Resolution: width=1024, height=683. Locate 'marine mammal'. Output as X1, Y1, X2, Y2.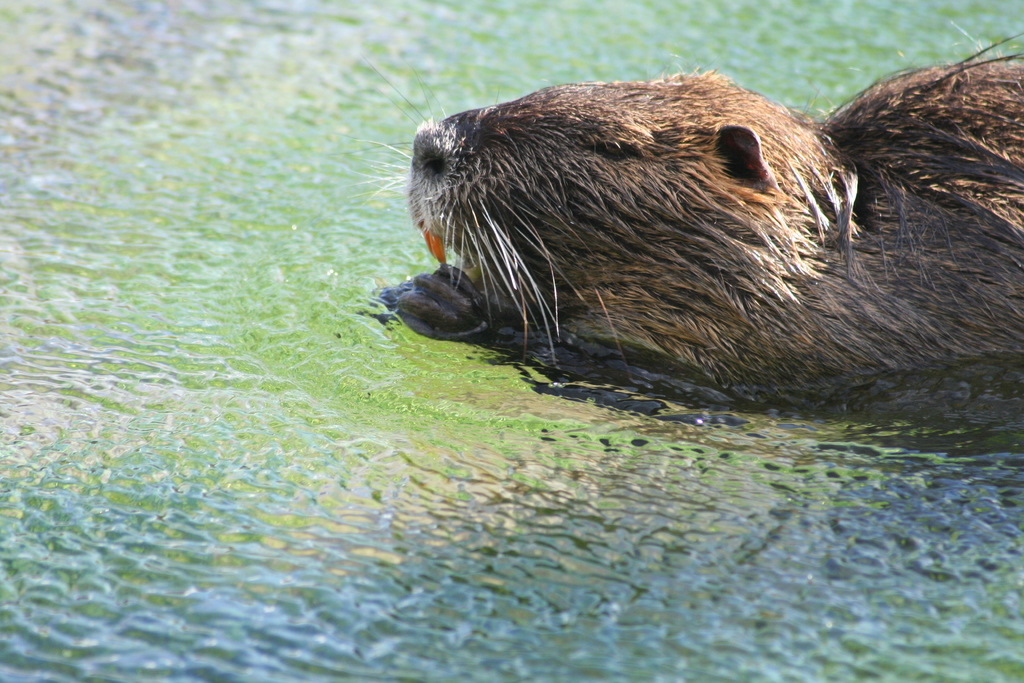
397, 58, 1023, 422.
